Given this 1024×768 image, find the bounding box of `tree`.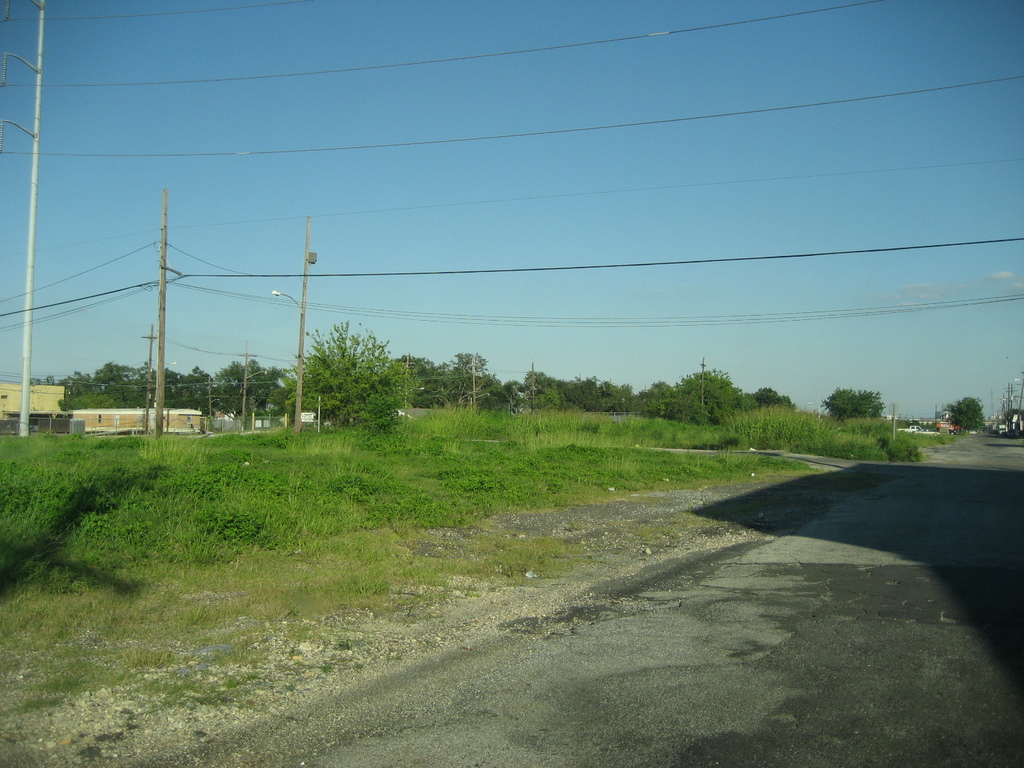
[670,357,737,412].
